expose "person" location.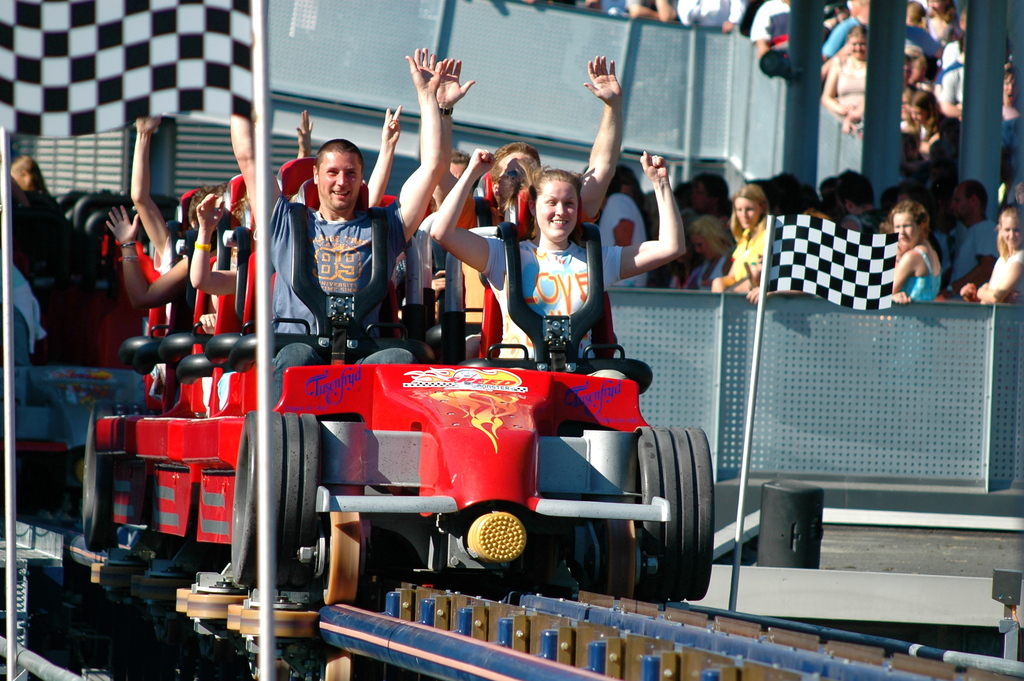
Exposed at x1=236, y1=51, x2=450, y2=402.
